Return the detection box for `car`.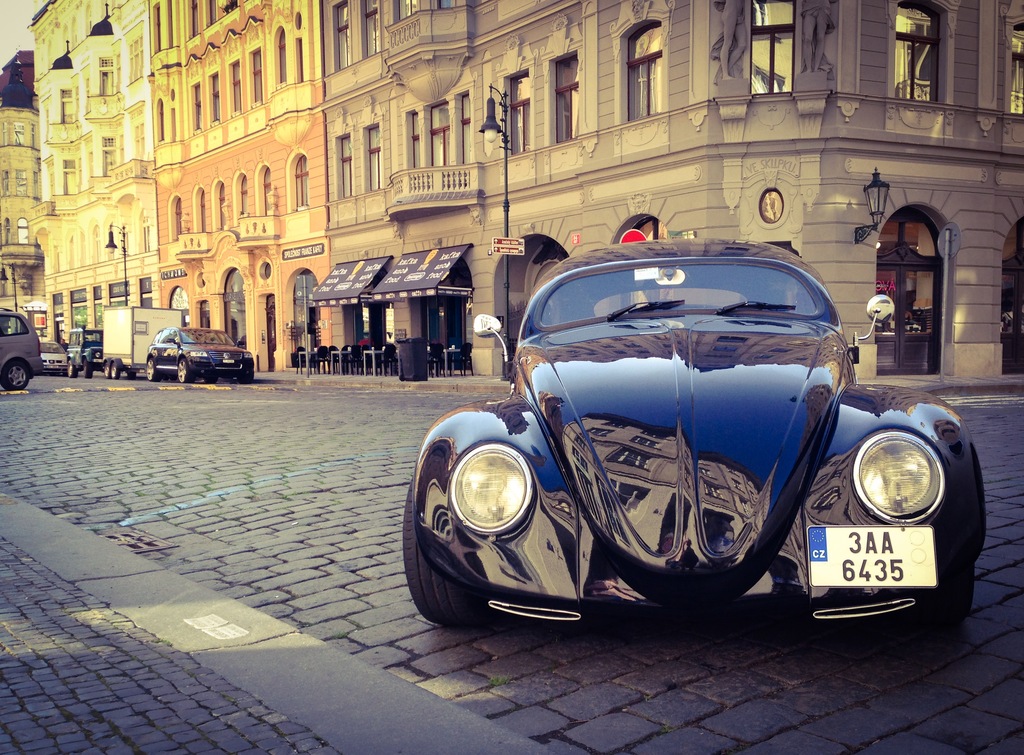
bbox=[397, 219, 929, 653].
